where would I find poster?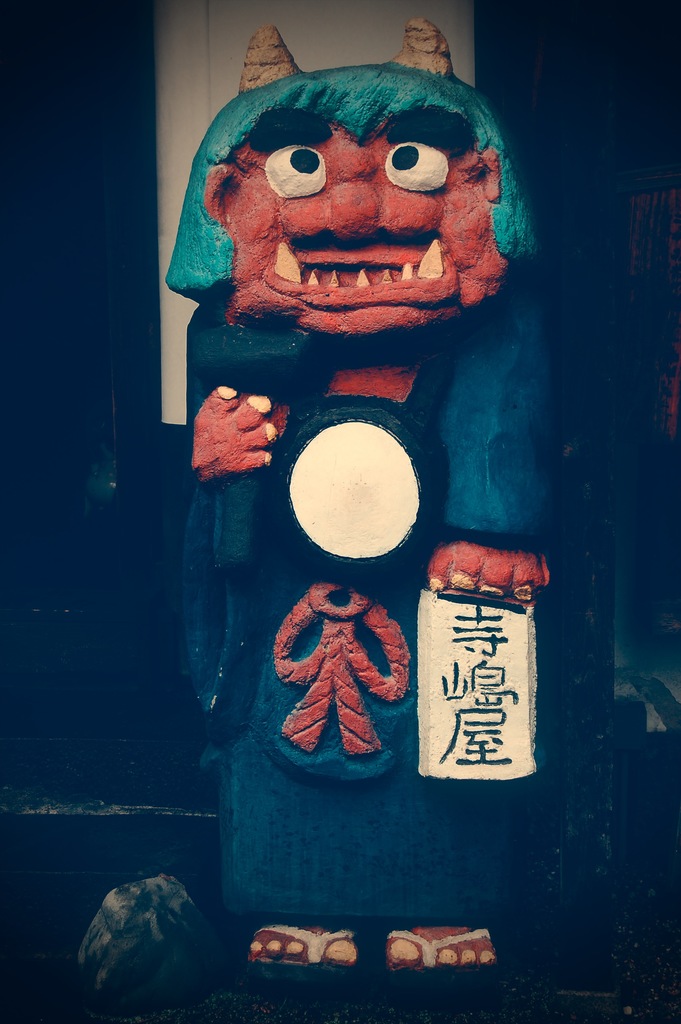
At 0/0/680/1023.
